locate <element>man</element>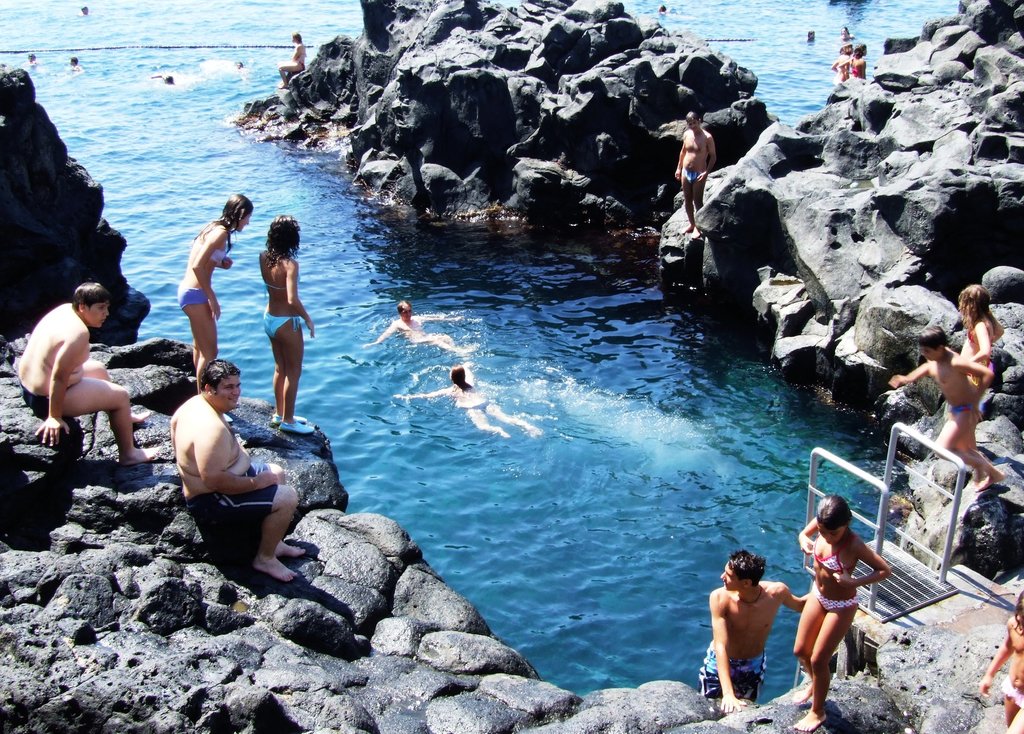
{"left": 671, "top": 103, "right": 722, "bottom": 237}
